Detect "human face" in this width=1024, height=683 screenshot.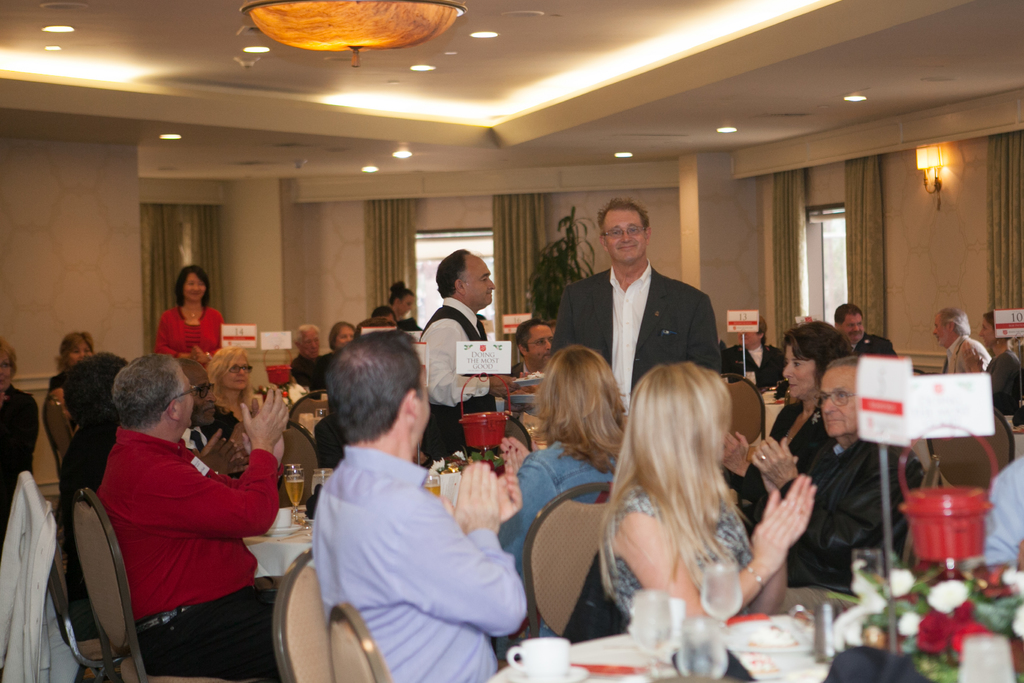
Detection: select_region(976, 322, 997, 346).
